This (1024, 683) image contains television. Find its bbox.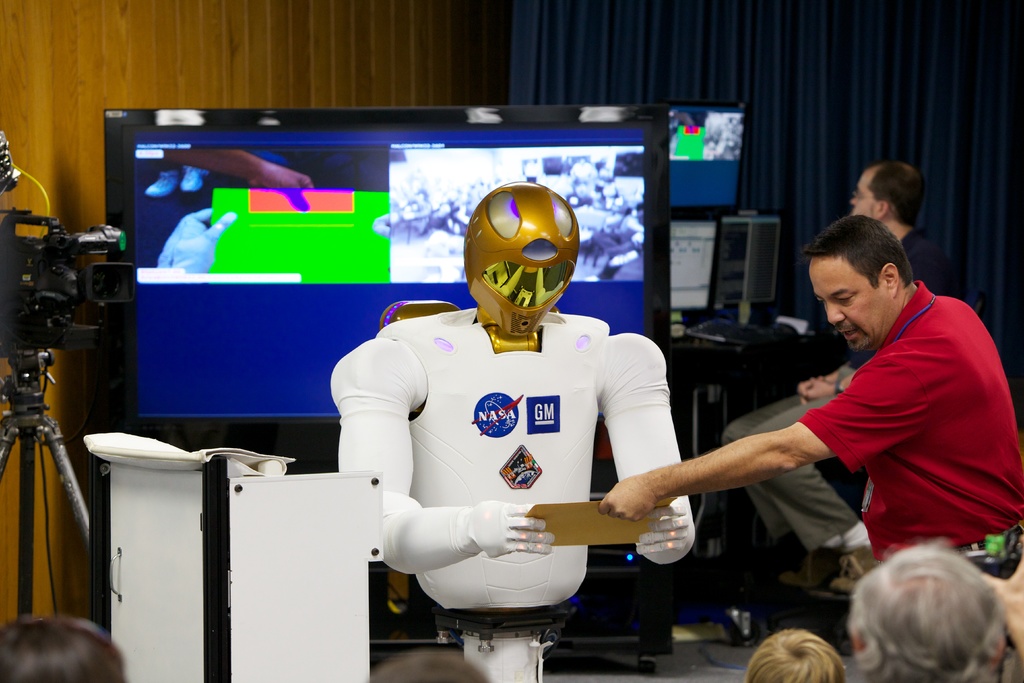
select_region(97, 107, 671, 446).
